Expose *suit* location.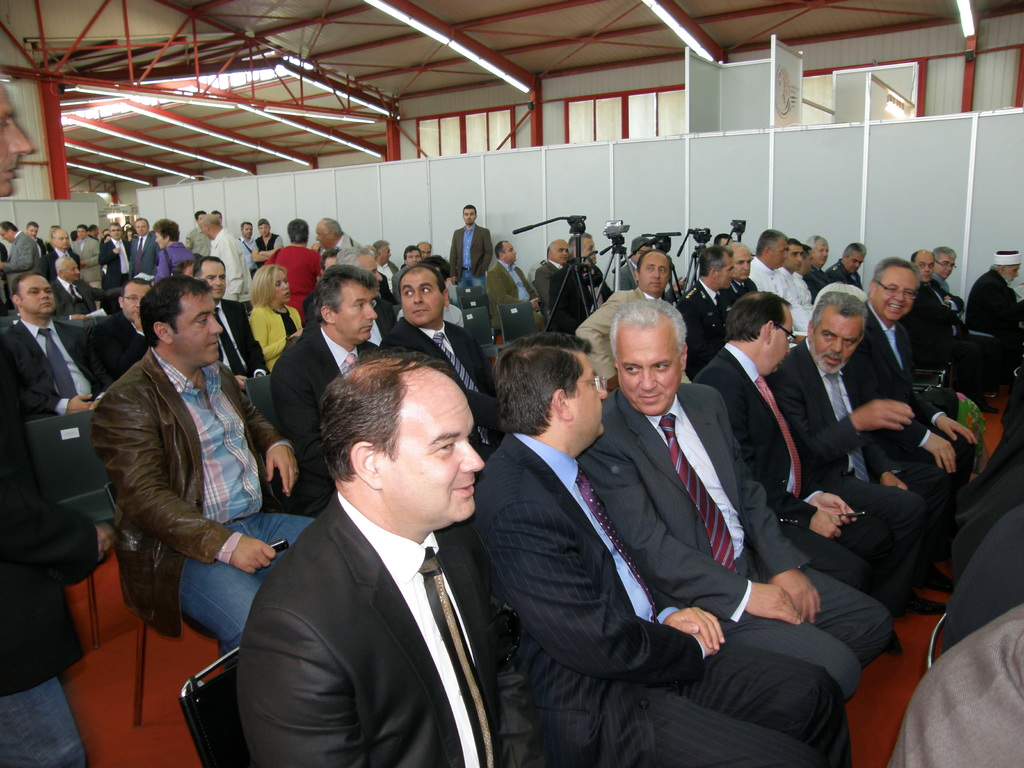
Exposed at region(0, 319, 114, 415).
